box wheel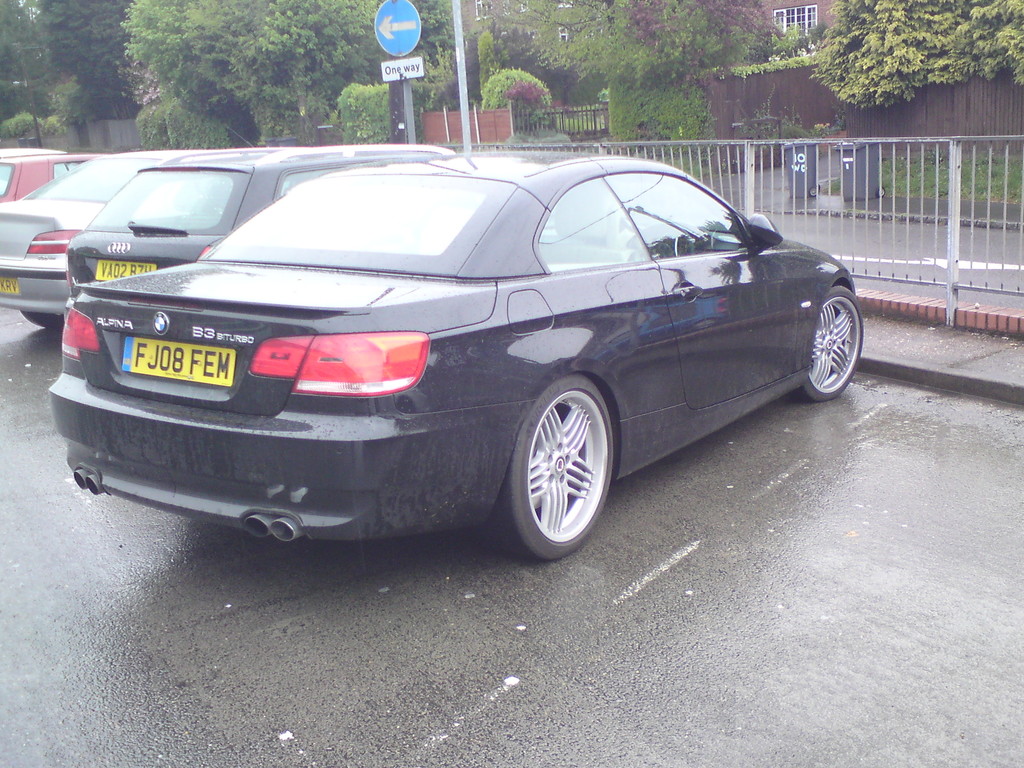
bbox(19, 314, 68, 330)
